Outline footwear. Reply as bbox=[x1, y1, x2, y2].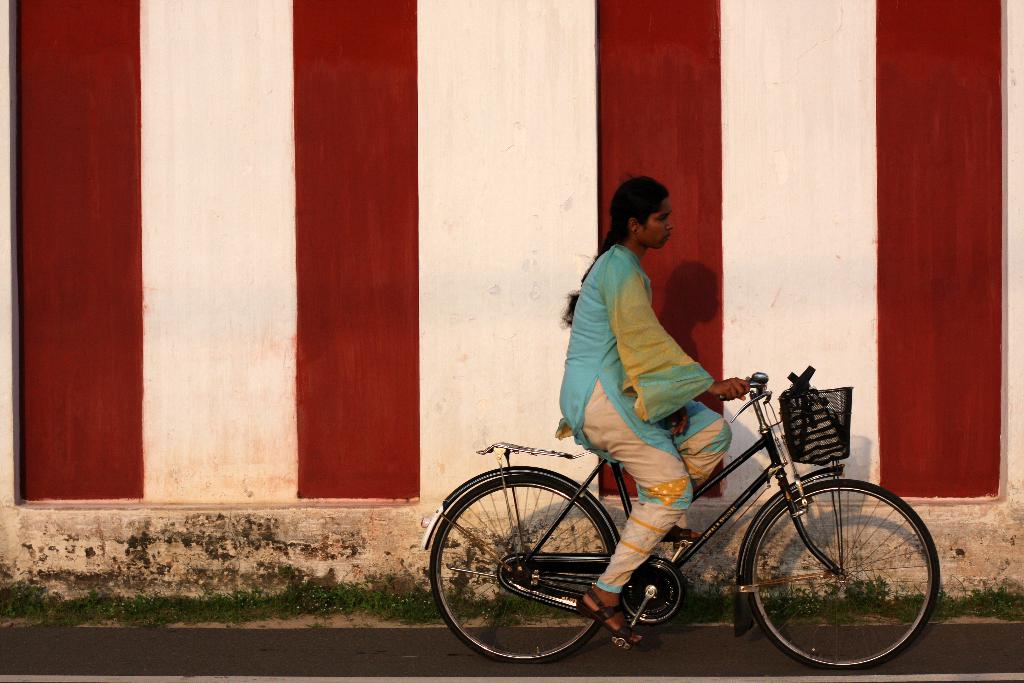
bbox=[577, 586, 646, 648].
